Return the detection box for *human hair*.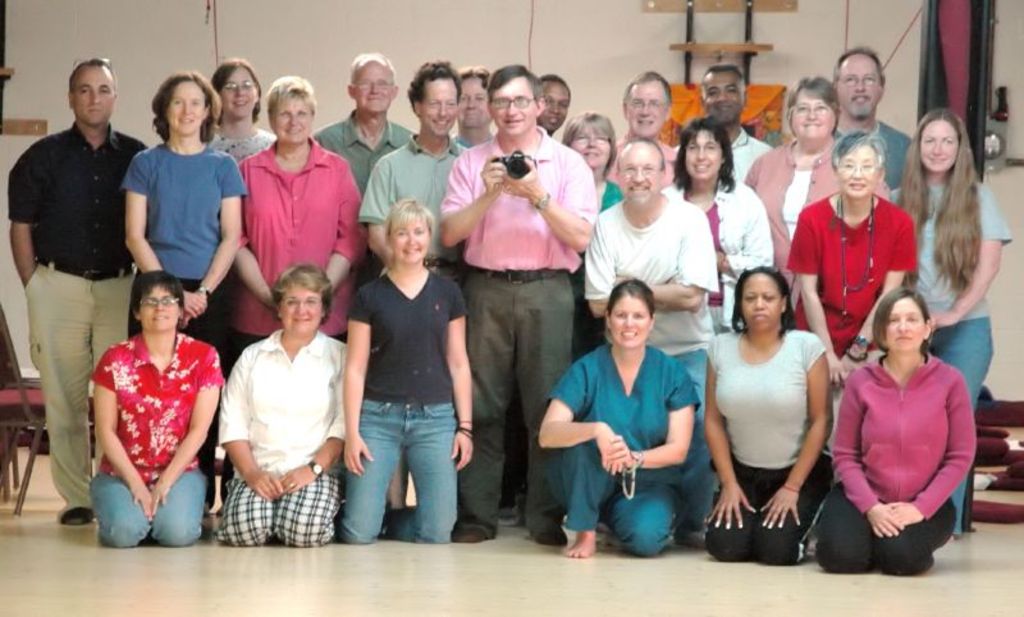
region(140, 273, 184, 306).
